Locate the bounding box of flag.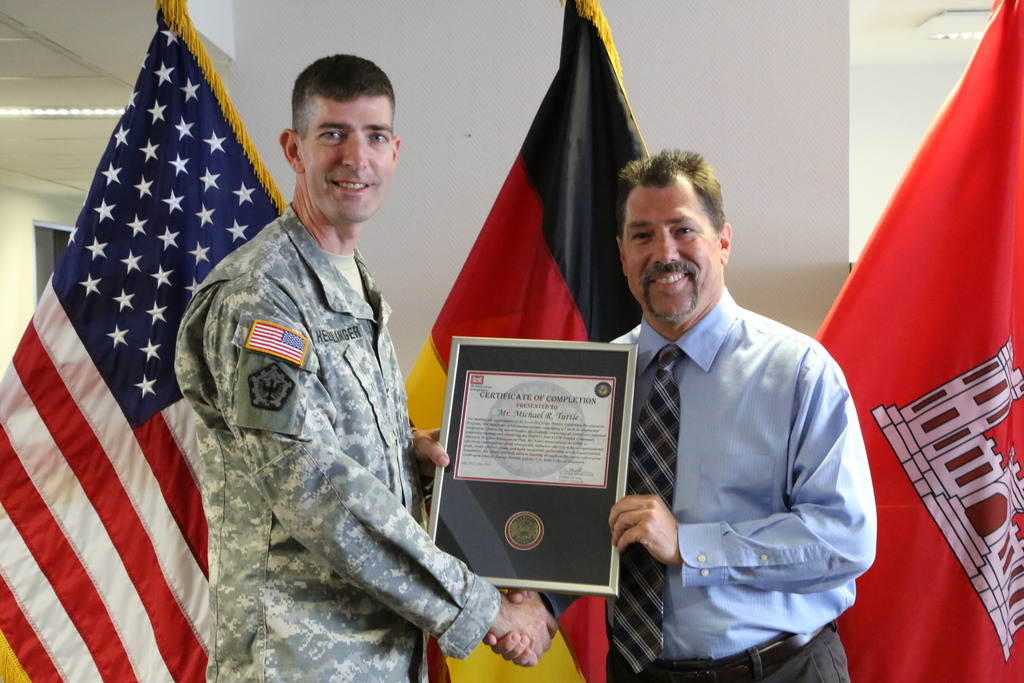
Bounding box: (397,0,700,682).
